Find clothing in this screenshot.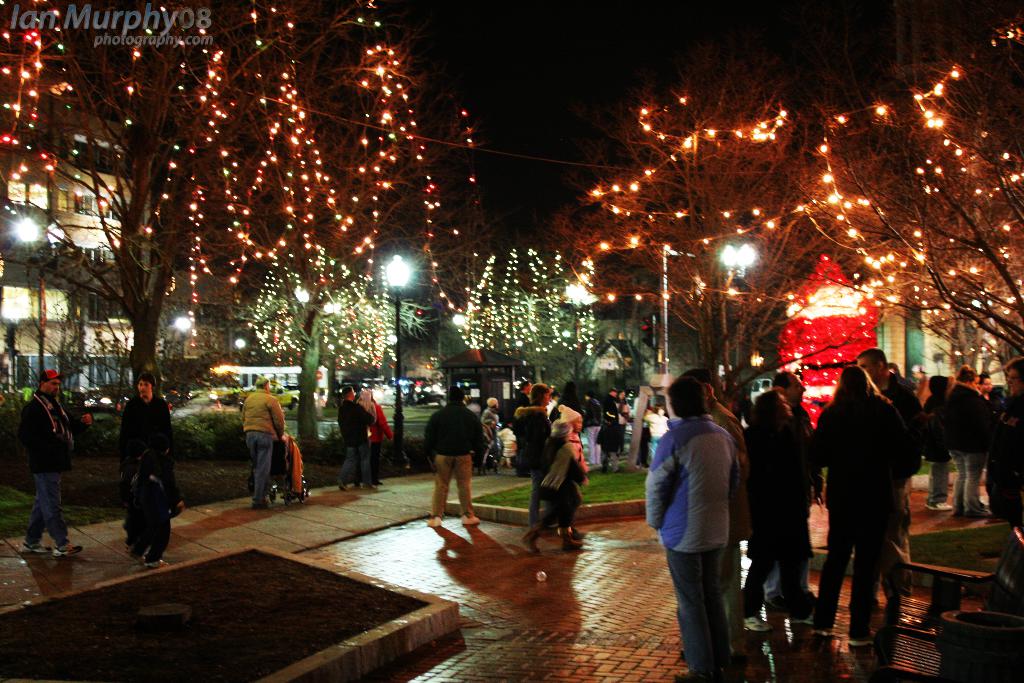
The bounding box for clothing is detection(598, 412, 620, 467).
